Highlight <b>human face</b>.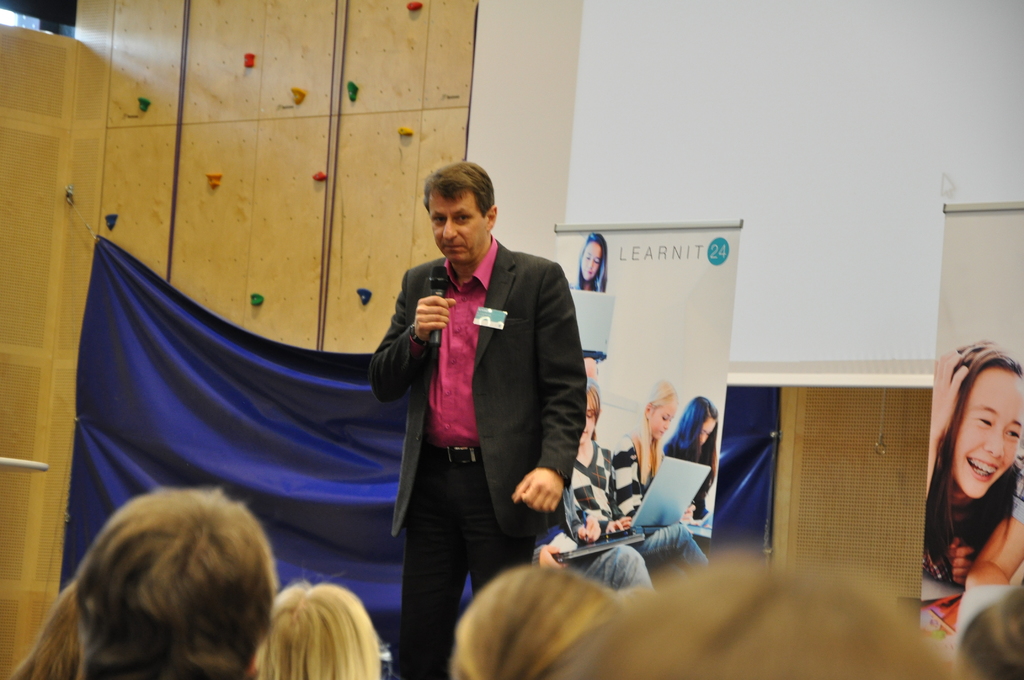
Highlighted region: locate(577, 401, 595, 442).
